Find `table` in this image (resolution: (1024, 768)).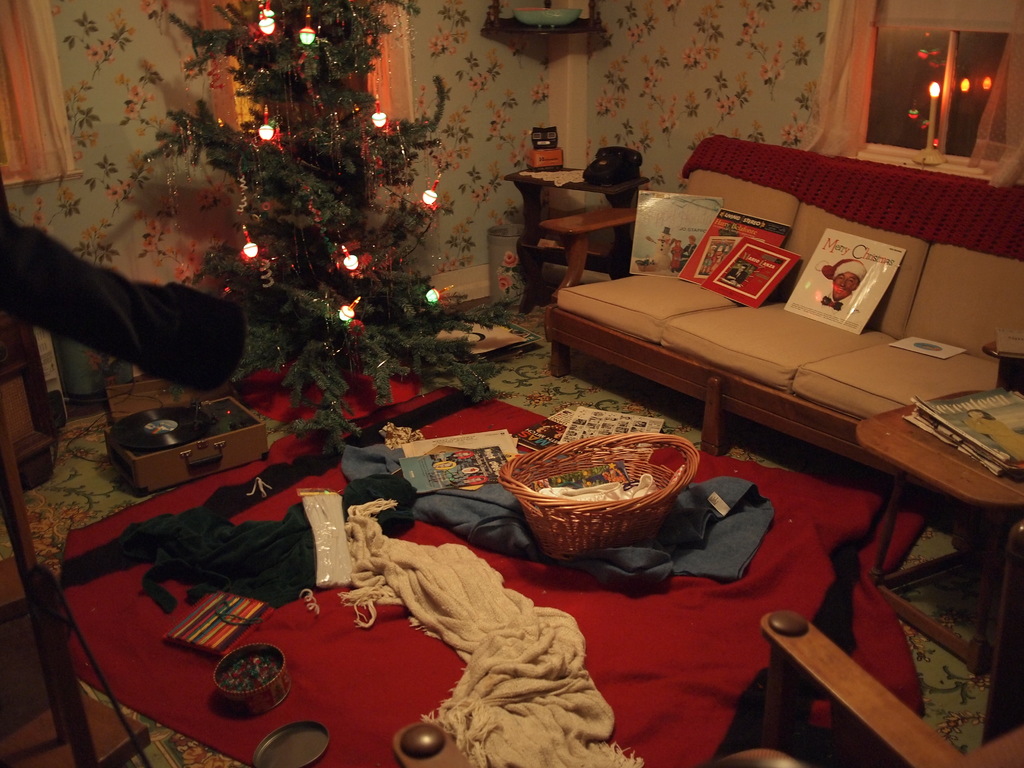
select_region(854, 387, 1023, 676).
